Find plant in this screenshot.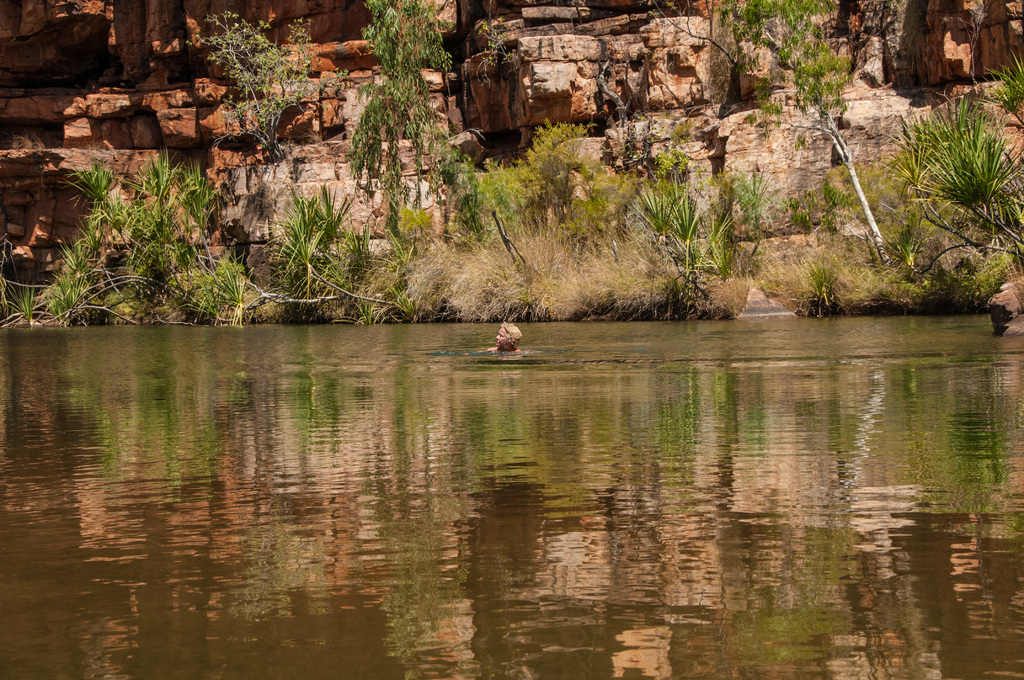
The bounding box for plant is [x1=991, y1=54, x2=1023, y2=125].
